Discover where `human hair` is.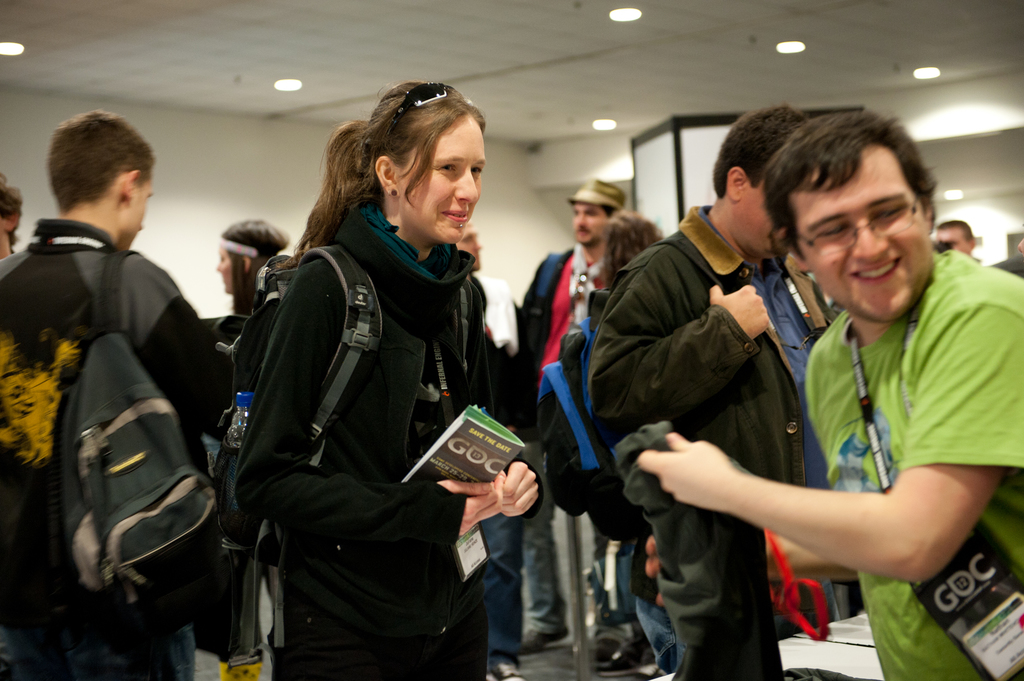
Discovered at region(707, 95, 808, 192).
